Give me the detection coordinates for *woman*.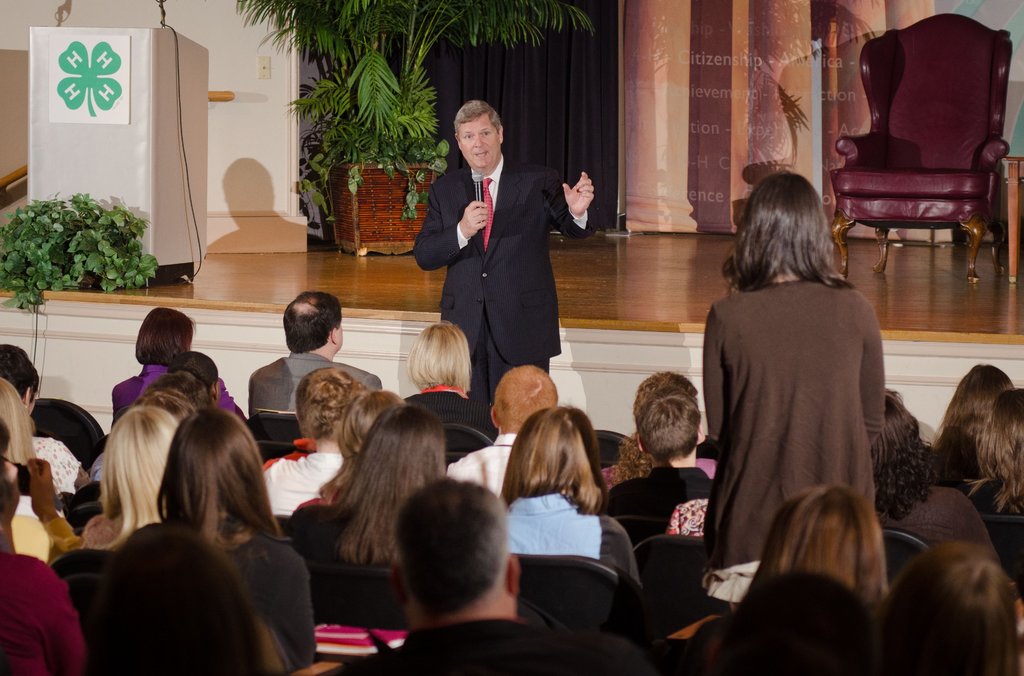
Rect(100, 514, 298, 675).
